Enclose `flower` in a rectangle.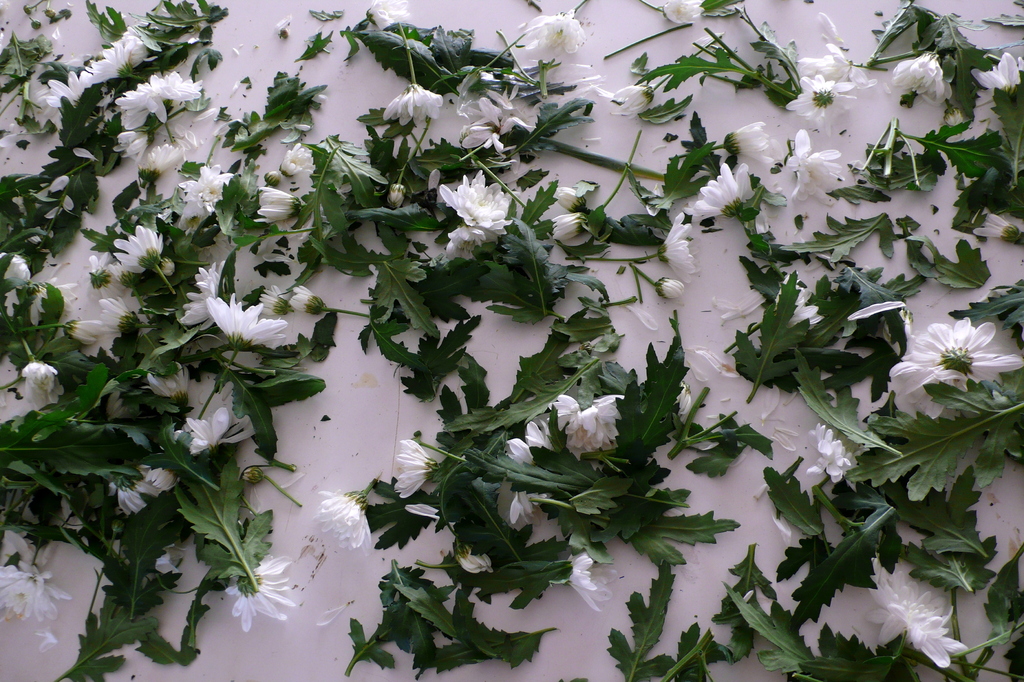
detection(604, 83, 653, 116).
